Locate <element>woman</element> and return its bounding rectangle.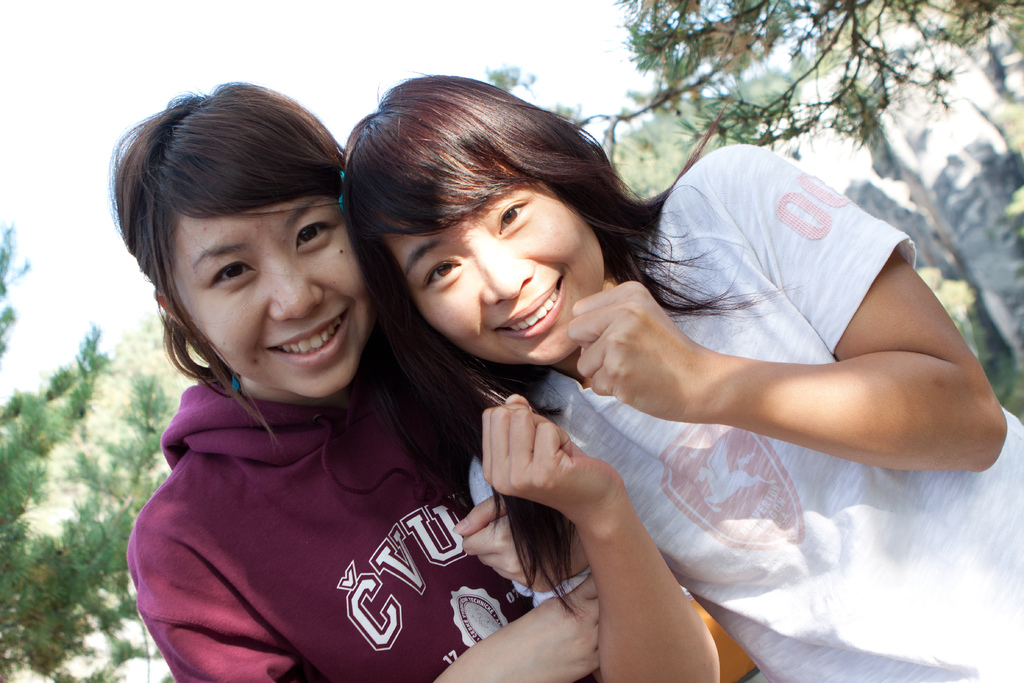
[102,77,745,682].
